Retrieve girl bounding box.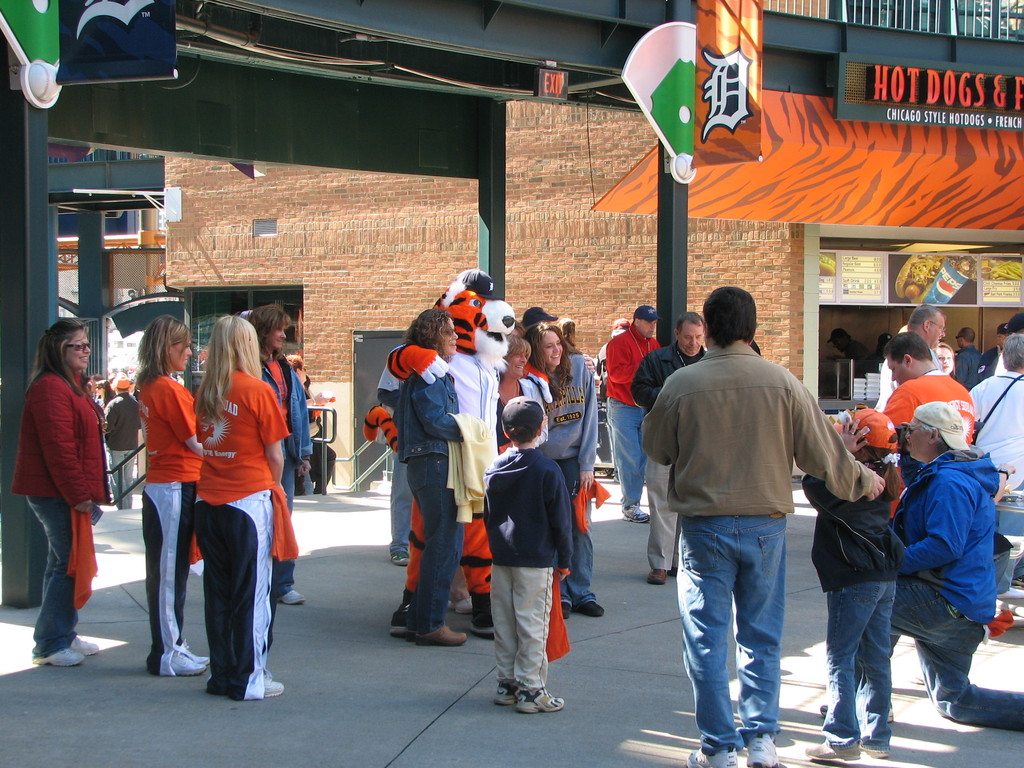
Bounding box: 135, 311, 205, 676.
